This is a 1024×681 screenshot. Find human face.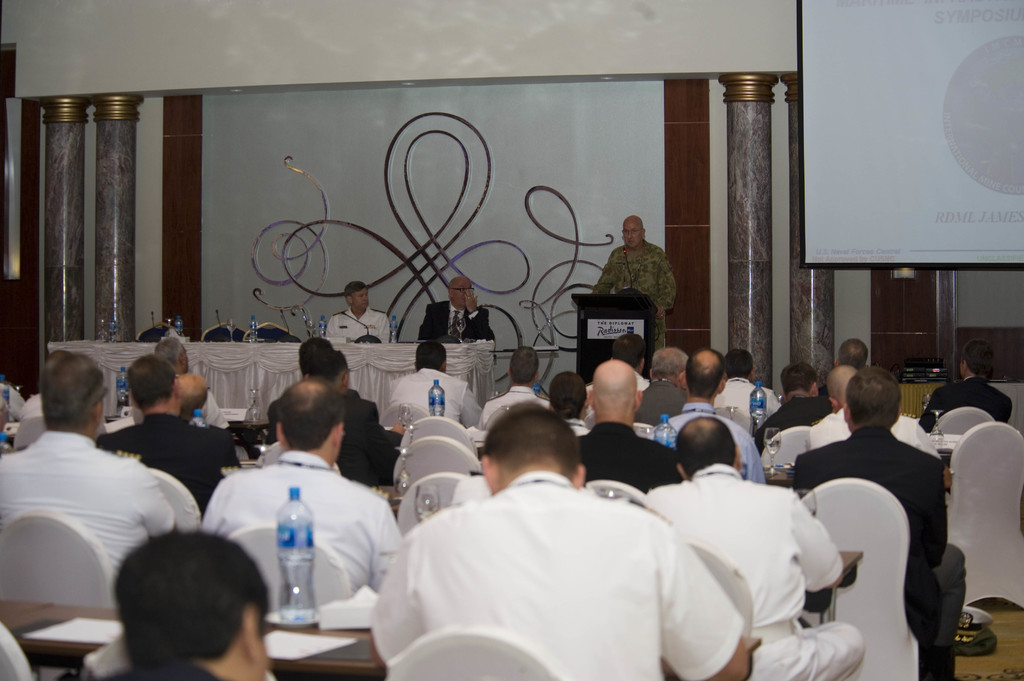
Bounding box: <bbox>350, 289, 366, 308</bbox>.
